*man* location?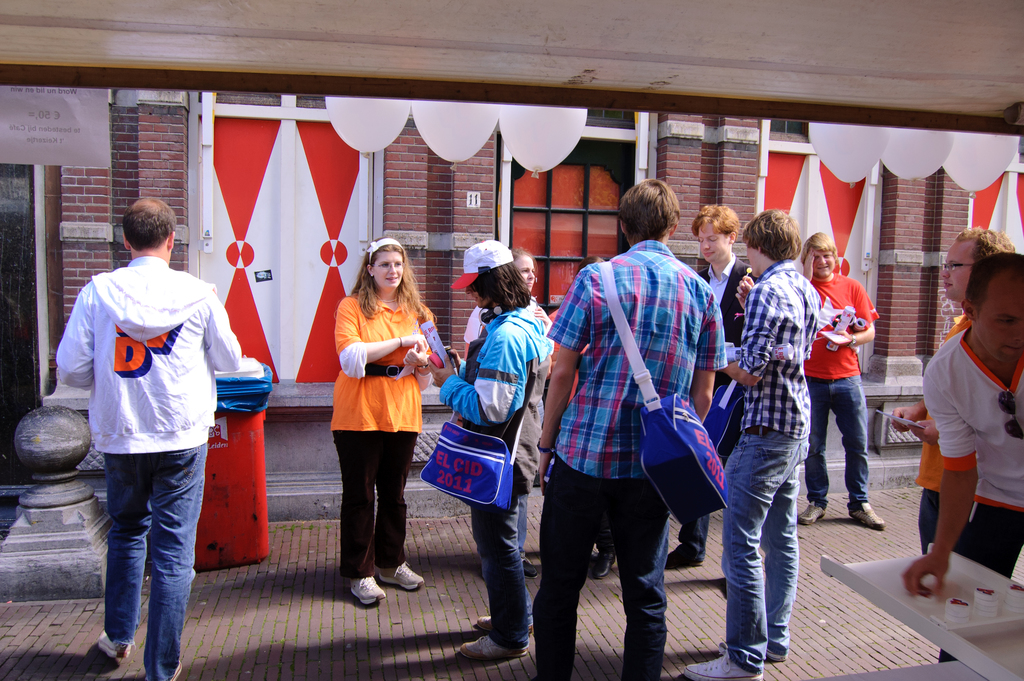
{"left": 530, "top": 179, "right": 725, "bottom": 678}
